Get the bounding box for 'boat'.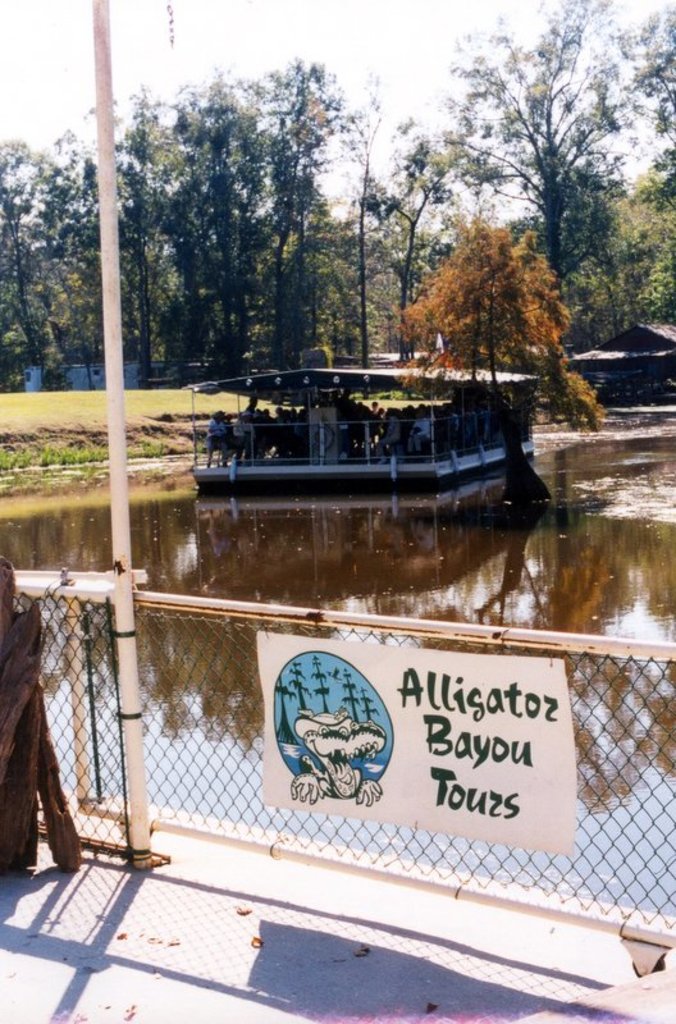
[x1=168, y1=305, x2=554, y2=503].
